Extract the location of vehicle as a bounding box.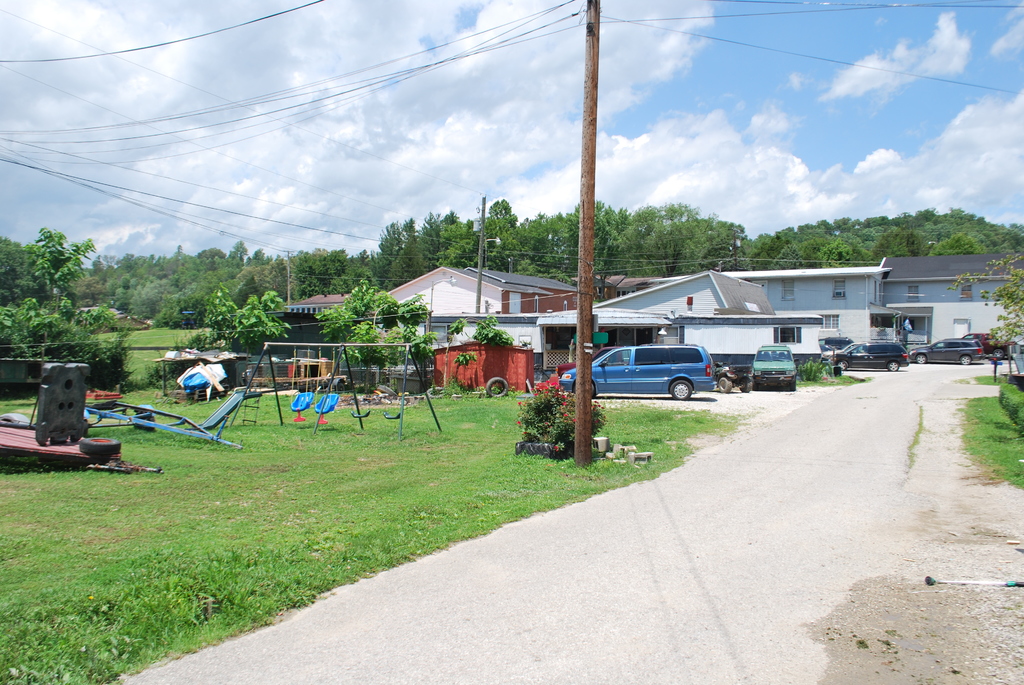
l=814, t=333, r=853, b=353.
